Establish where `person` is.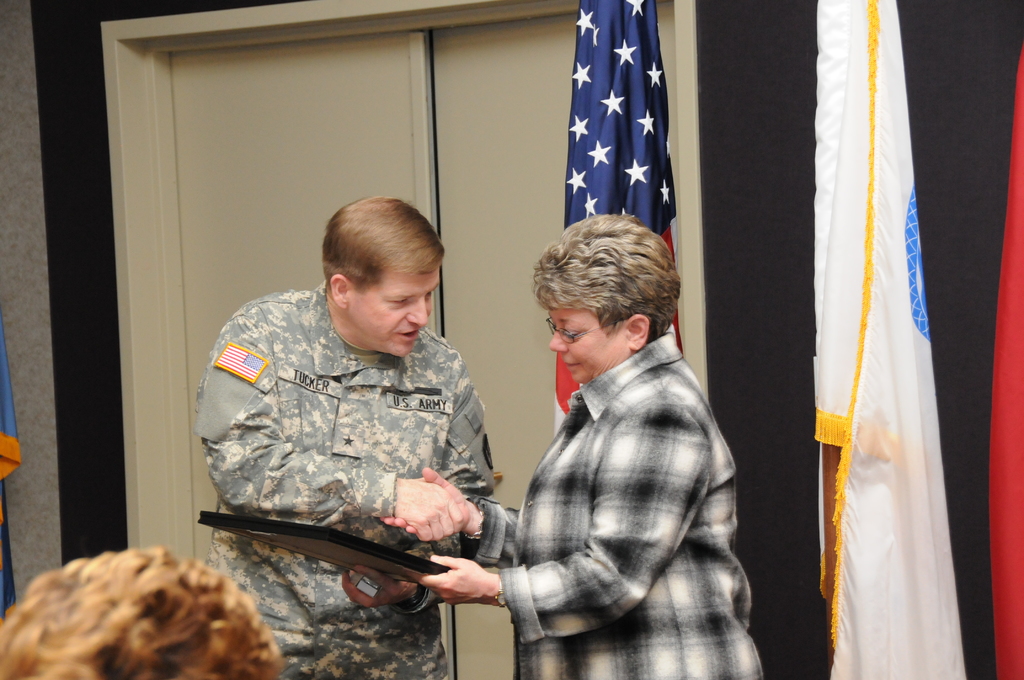
Established at [left=0, top=547, right=286, bottom=679].
